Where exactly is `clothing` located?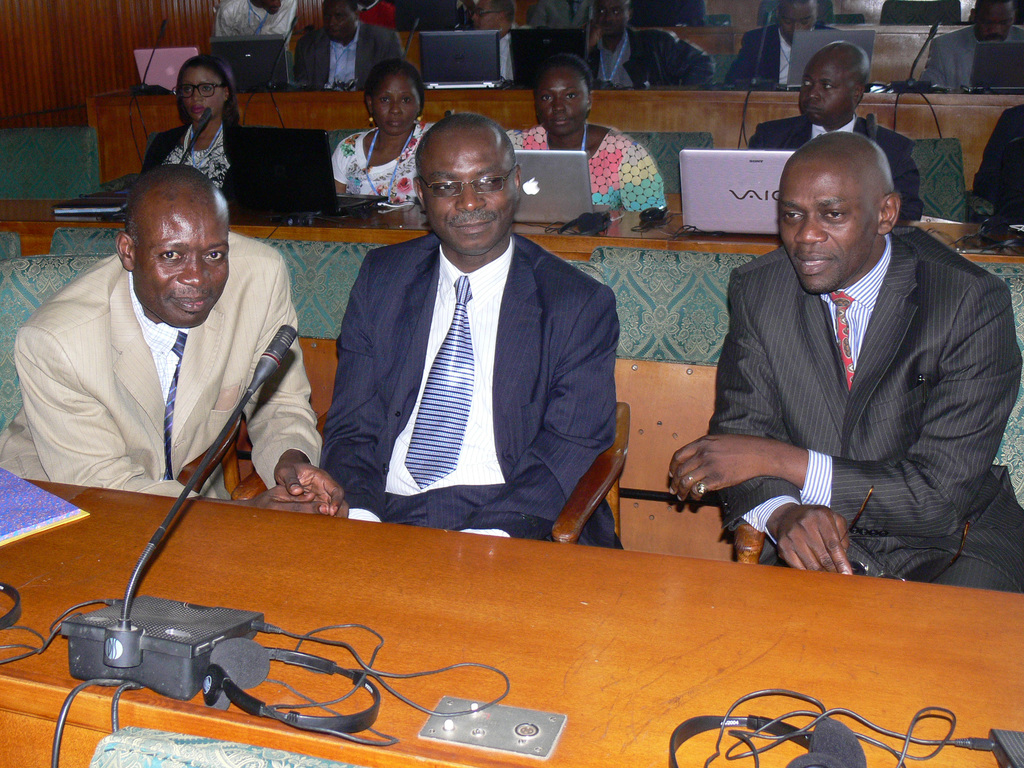
Its bounding box is (723,23,838,86).
